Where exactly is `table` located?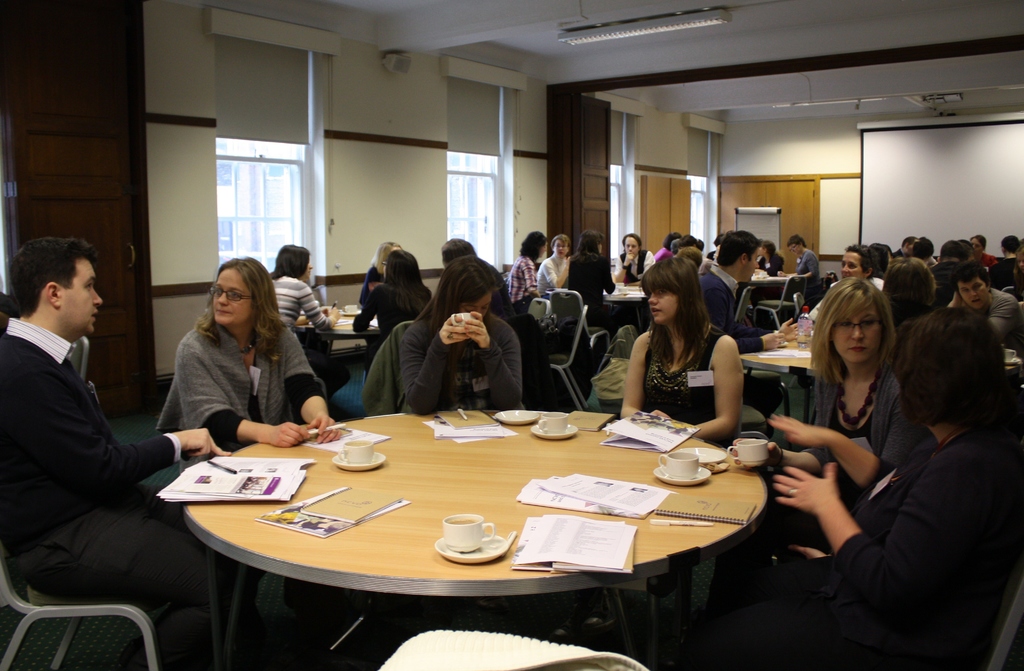
Its bounding box is (left=605, top=275, right=656, bottom=326).
